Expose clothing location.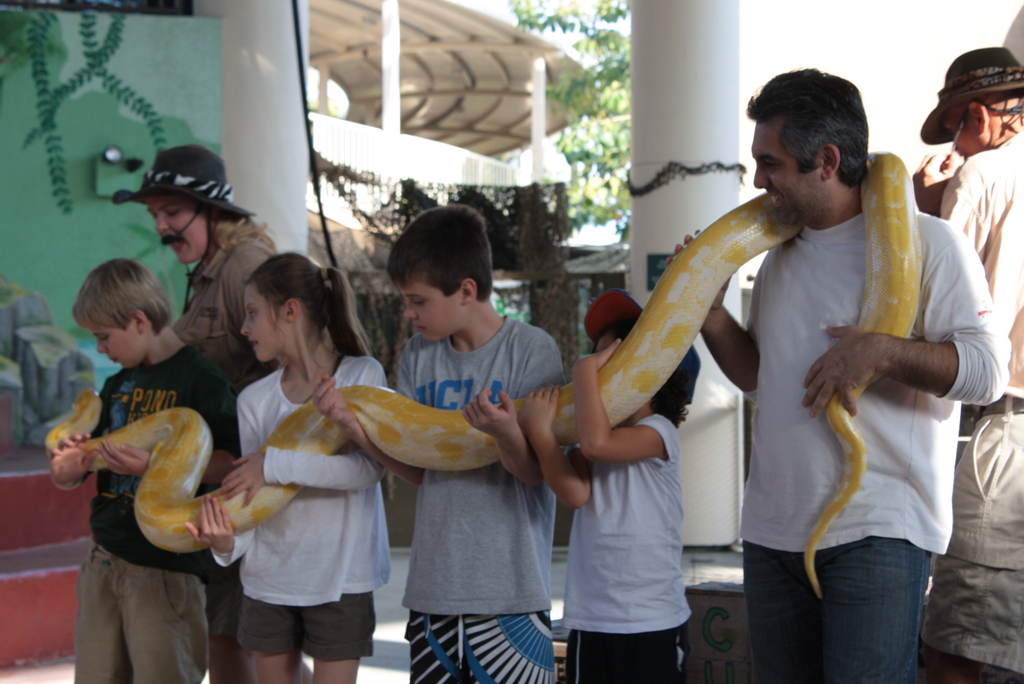
Exposed at rect(930, 125, 1023, 674).
